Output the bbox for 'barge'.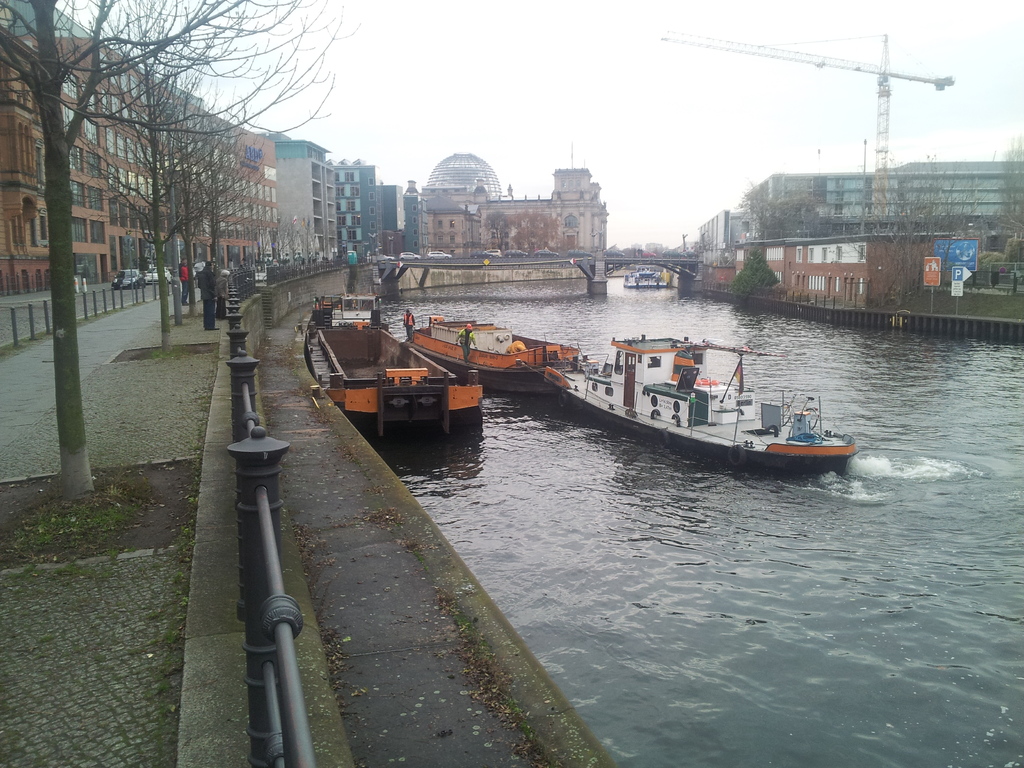
<box>403,309,583,393</box>.
